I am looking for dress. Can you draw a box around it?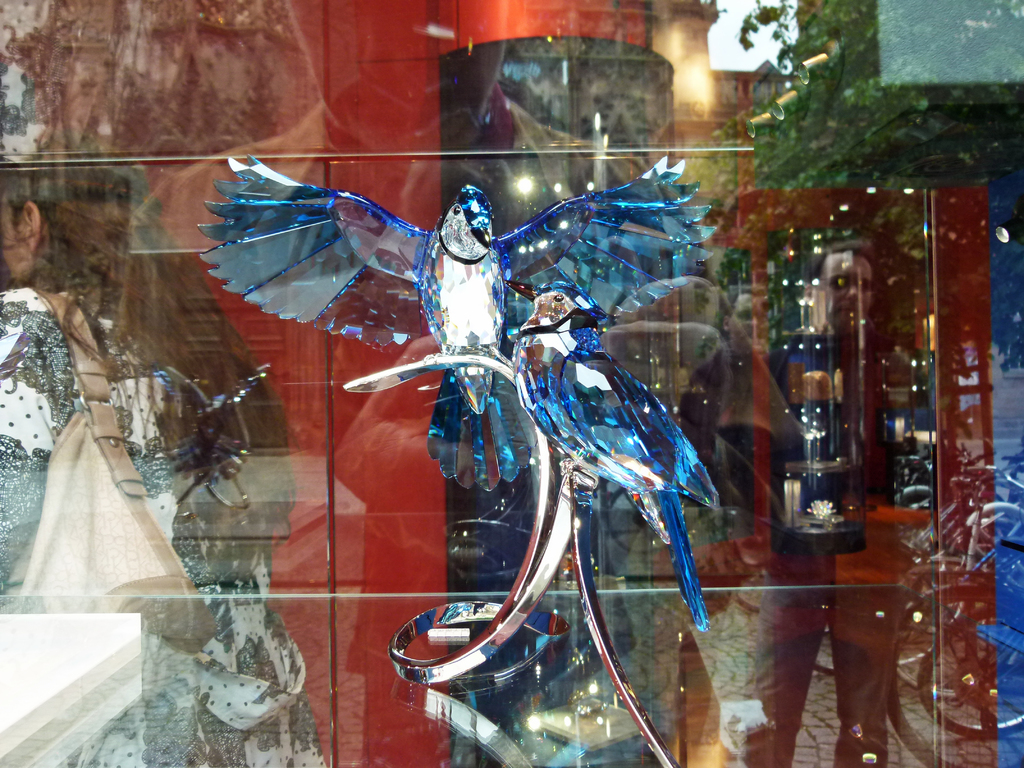
Sure, the bounding box is 0/288/329/767.
